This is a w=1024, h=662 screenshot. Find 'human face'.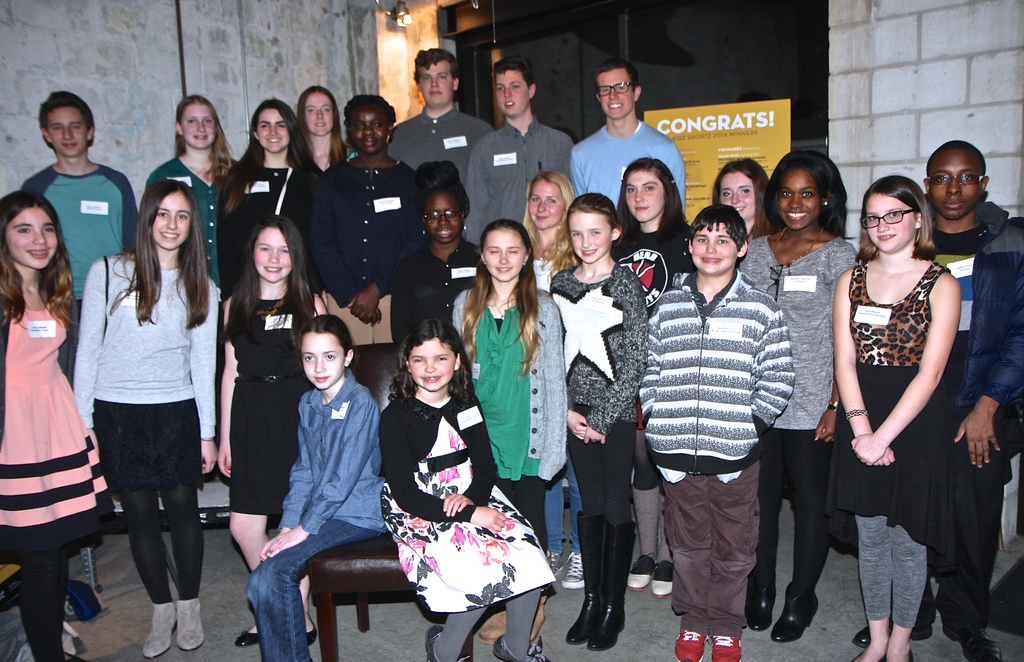
Bounding box: region(570, 210, 614, 259).
